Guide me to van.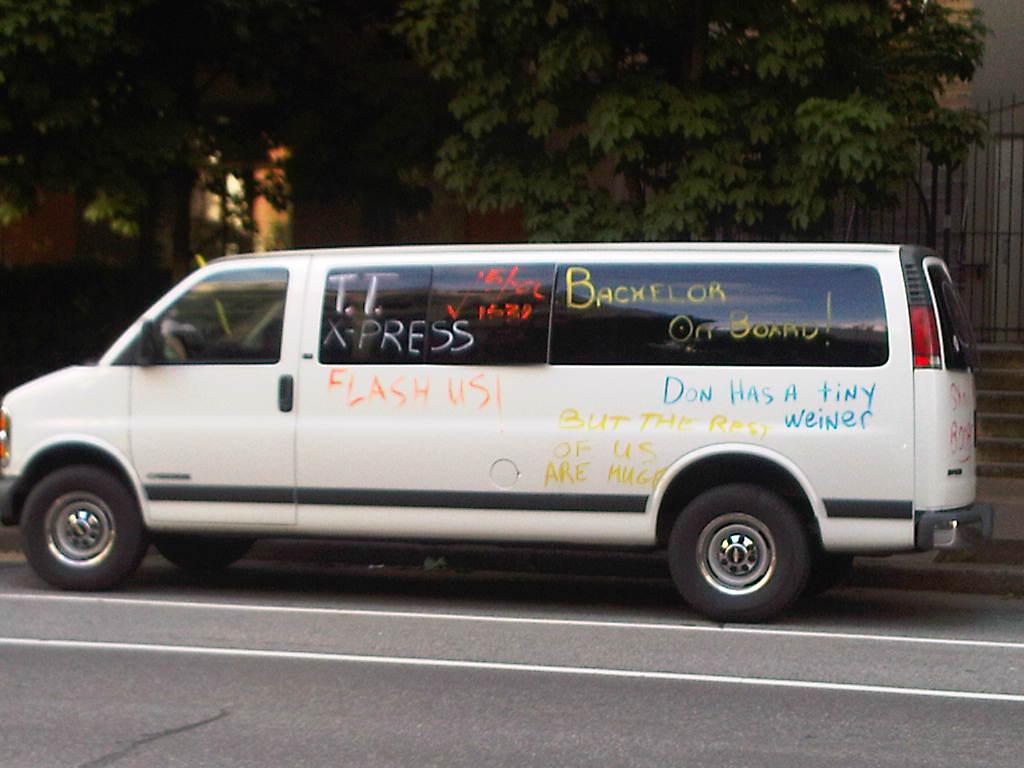
Guidance: box(0, 241, 995, 626).
